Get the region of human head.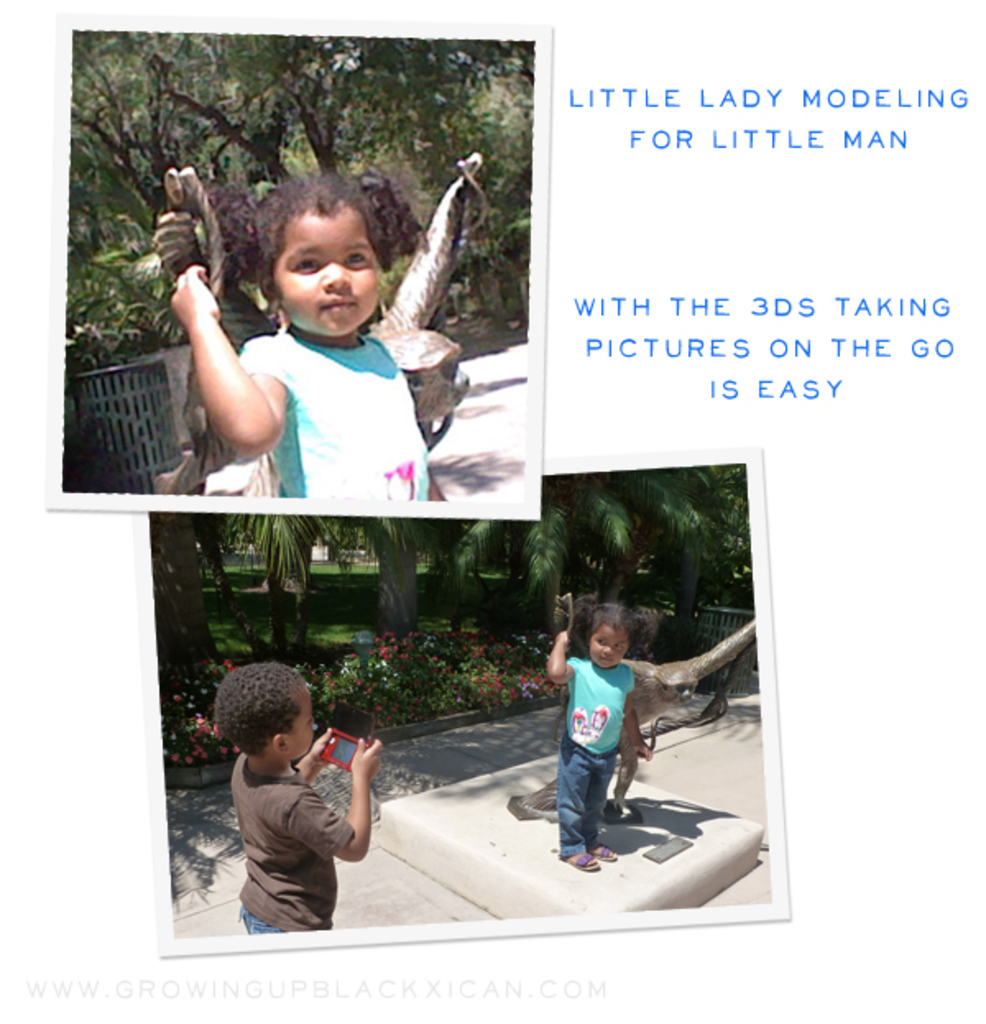
585,600,634,669.
